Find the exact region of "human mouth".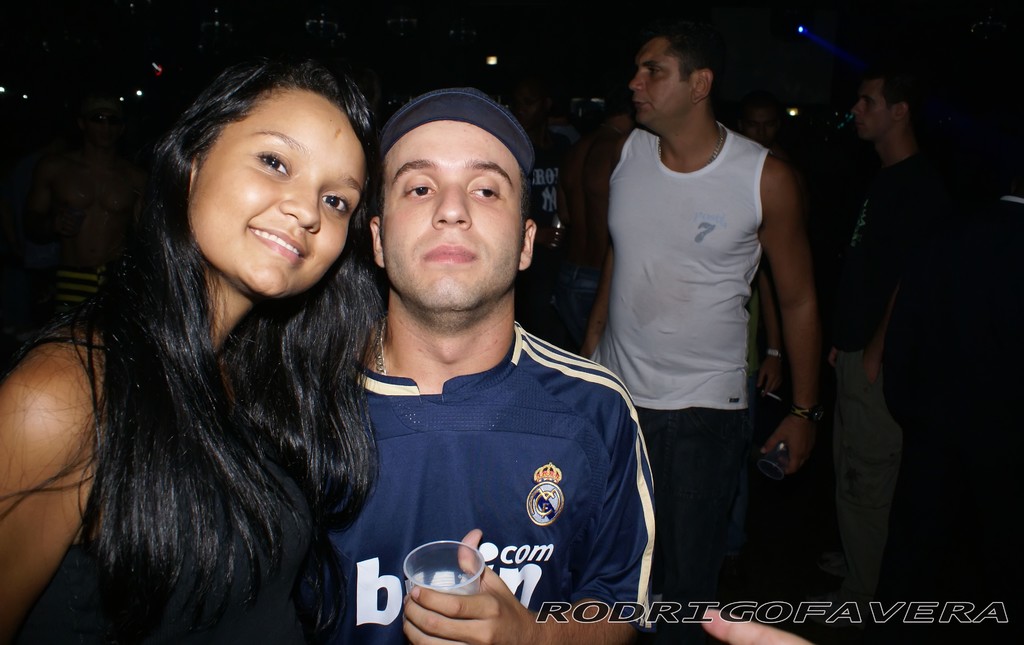
Exact region: locate(235, 215, 314, 255).
